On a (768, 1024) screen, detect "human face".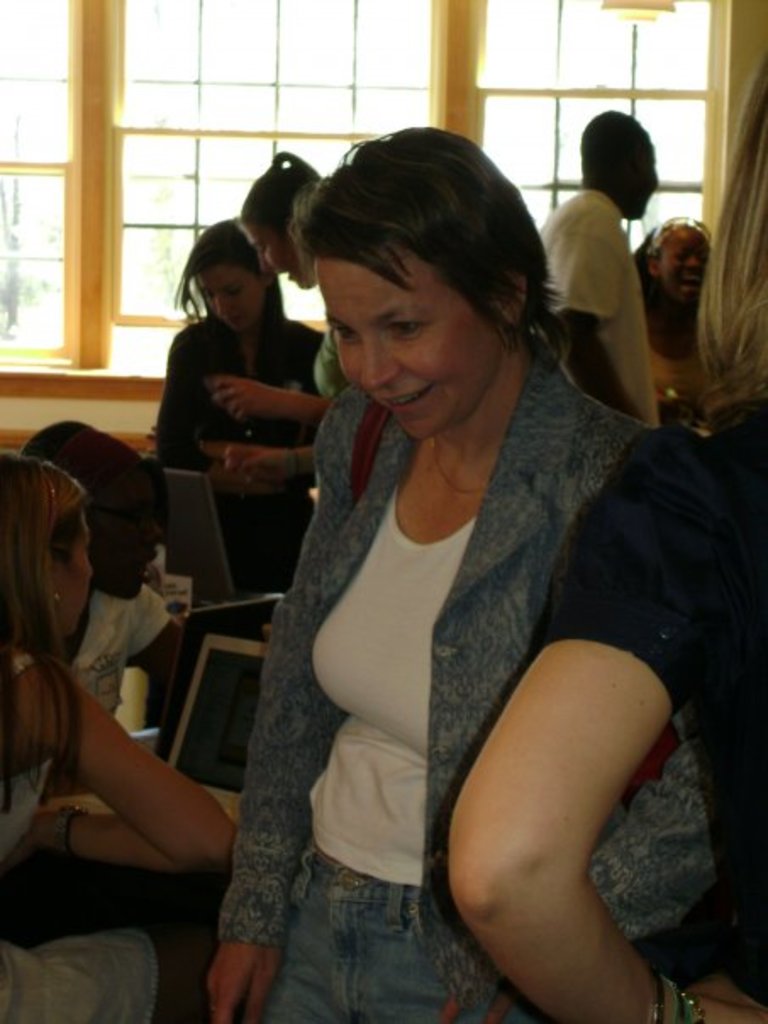
(59, 495, 90, 637).
